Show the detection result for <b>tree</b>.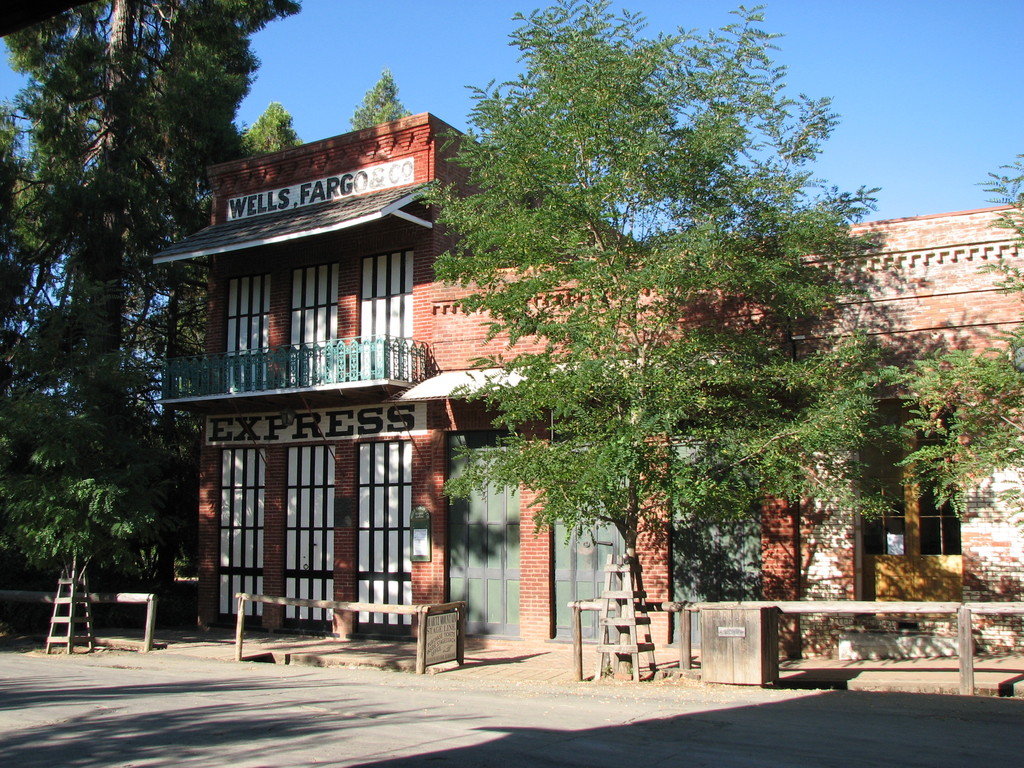
box(239, 101, 305, 158).
